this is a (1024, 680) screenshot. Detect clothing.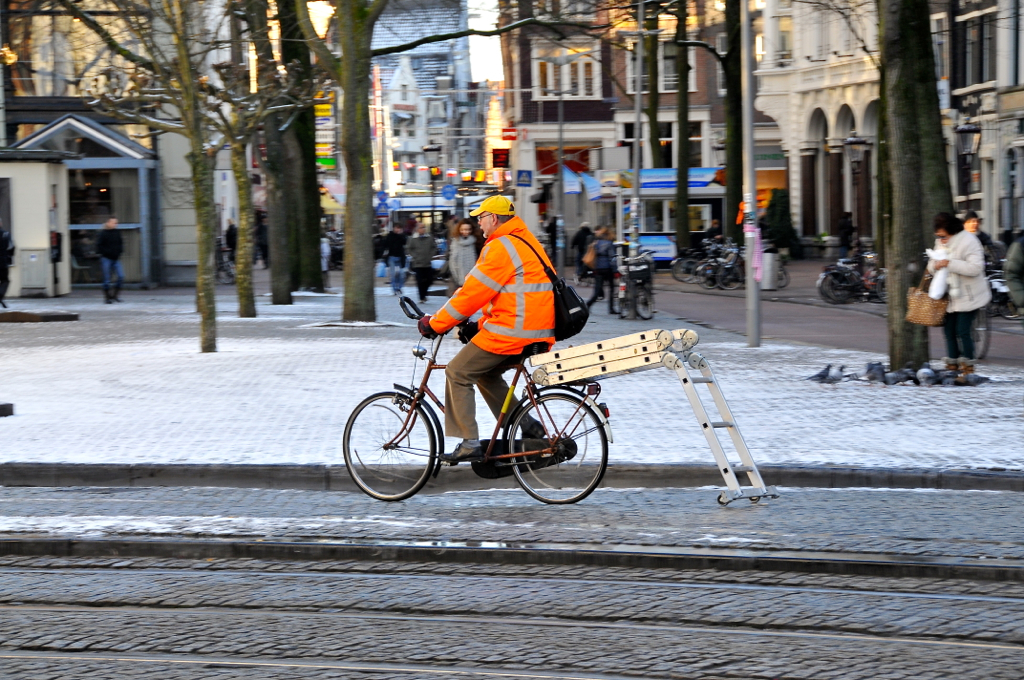
[383,232,409,287].
